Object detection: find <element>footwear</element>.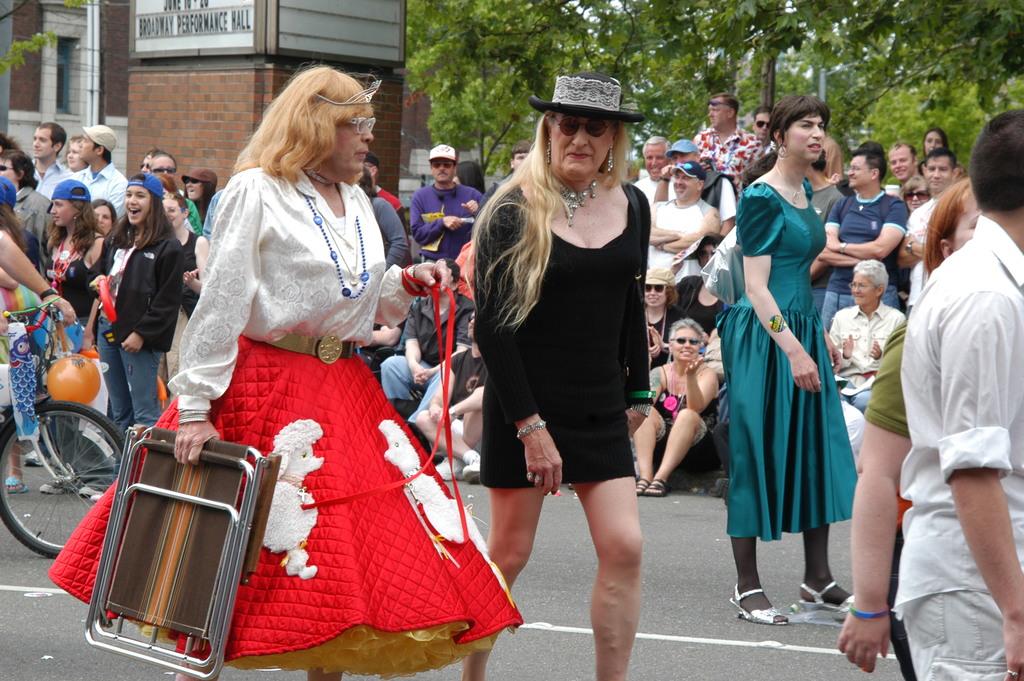
[462,452,480,483].
